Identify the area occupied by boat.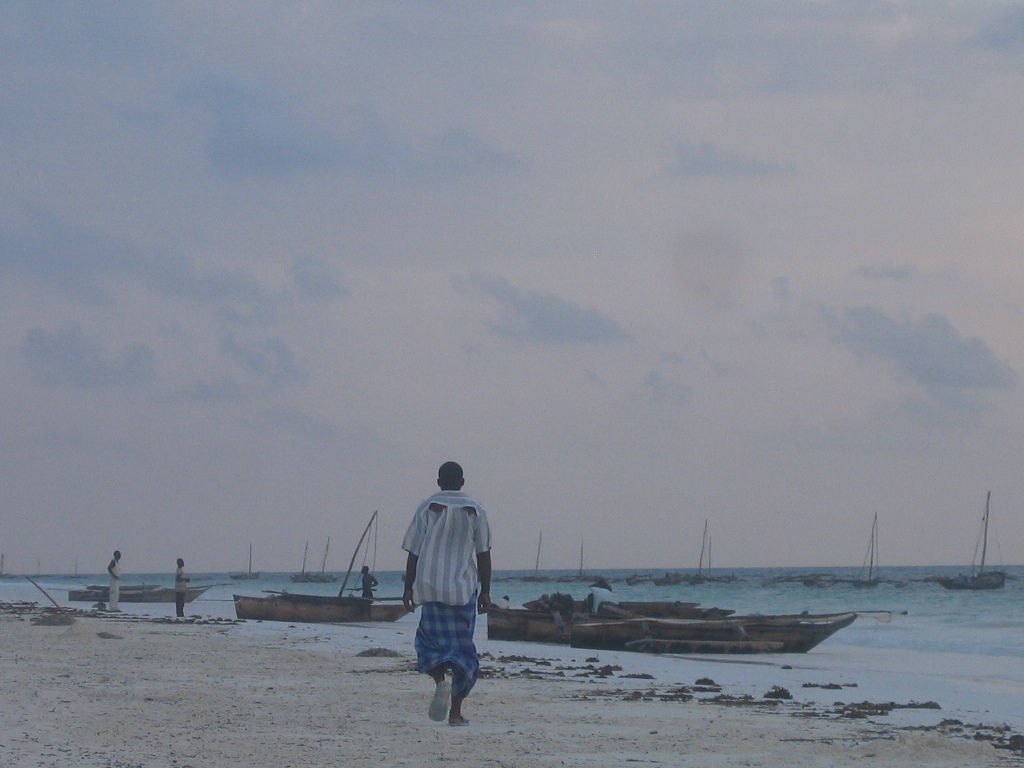
Area: (291, 540, 322, 585).
